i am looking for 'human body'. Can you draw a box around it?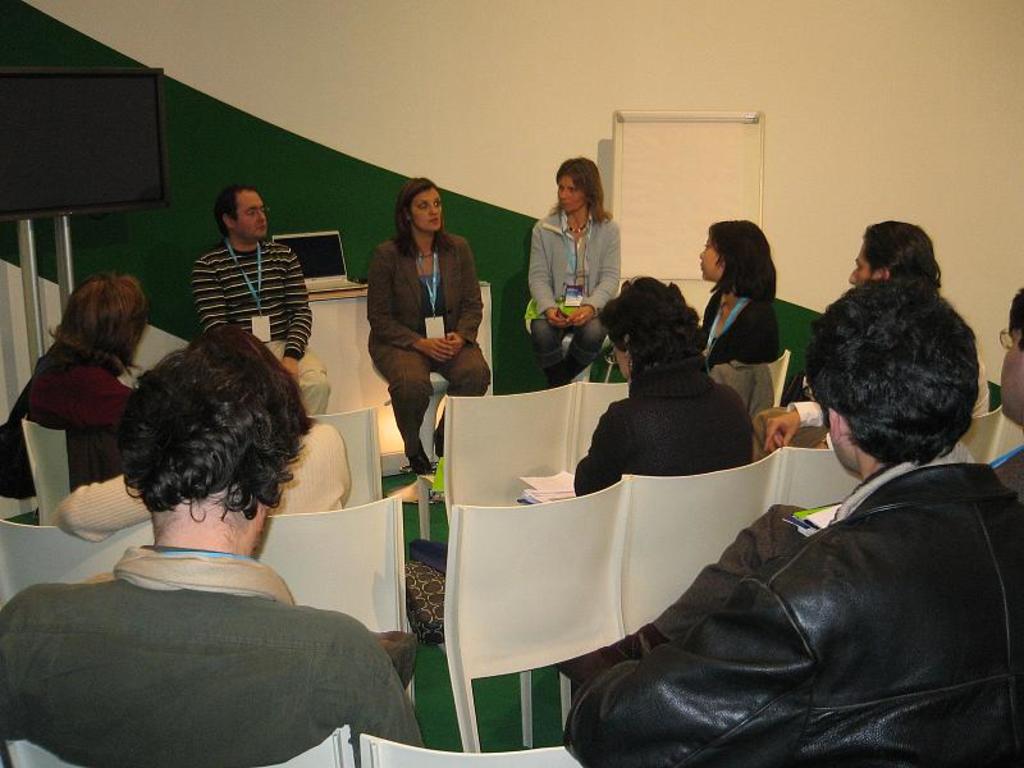
Sure, the bounding box is 696/224/774/367.
